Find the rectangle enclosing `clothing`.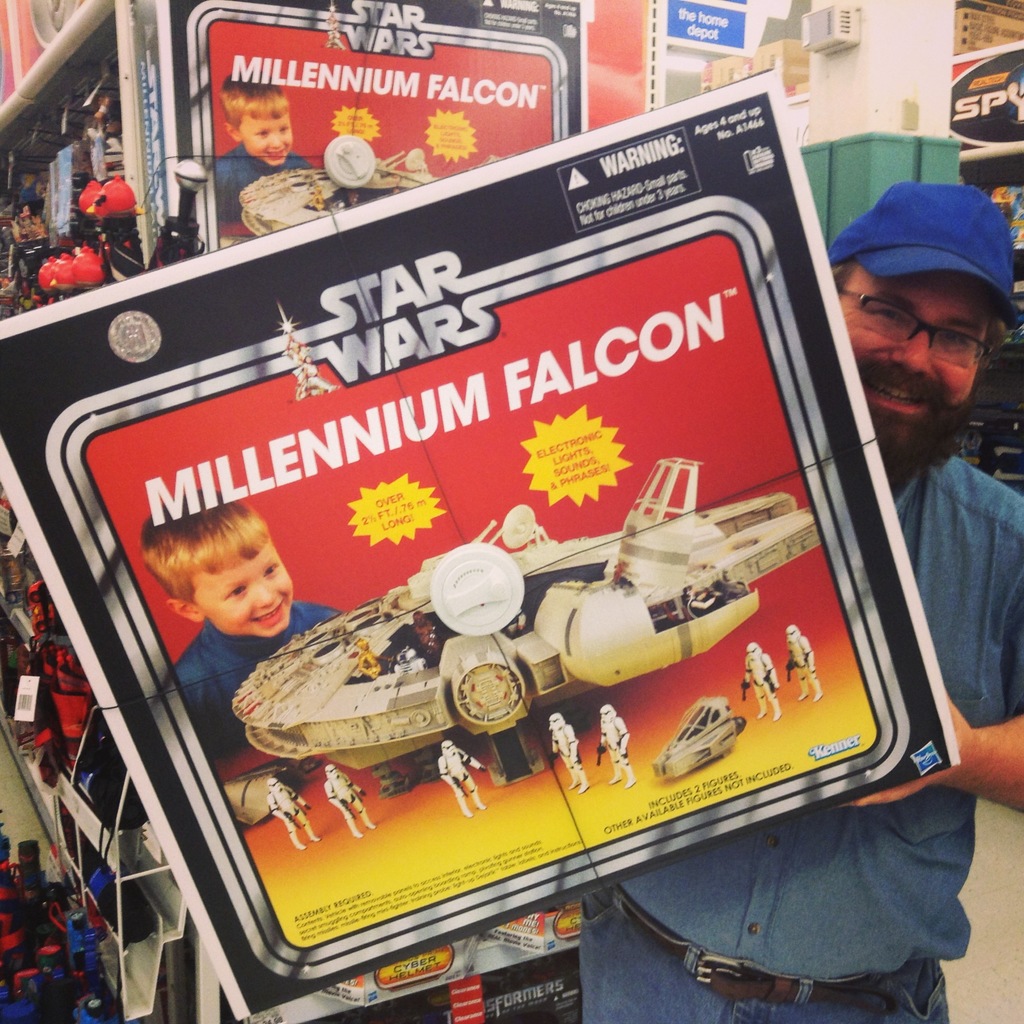
{"left": 167, "top": 591, "right": 344, "bottom": 774}.
